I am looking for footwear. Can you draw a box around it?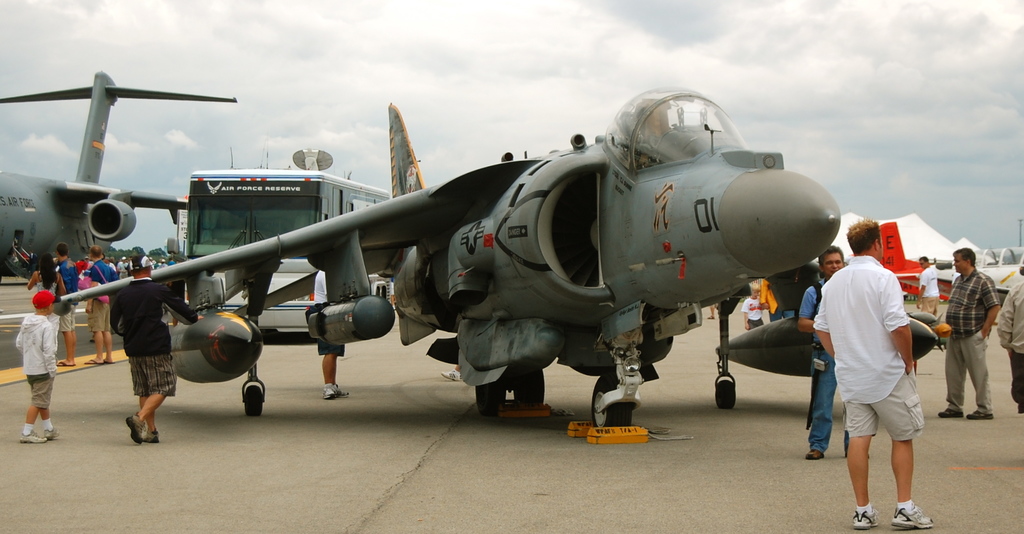
Sure, the bounding box is BBox(332, 385, 349, 396).
